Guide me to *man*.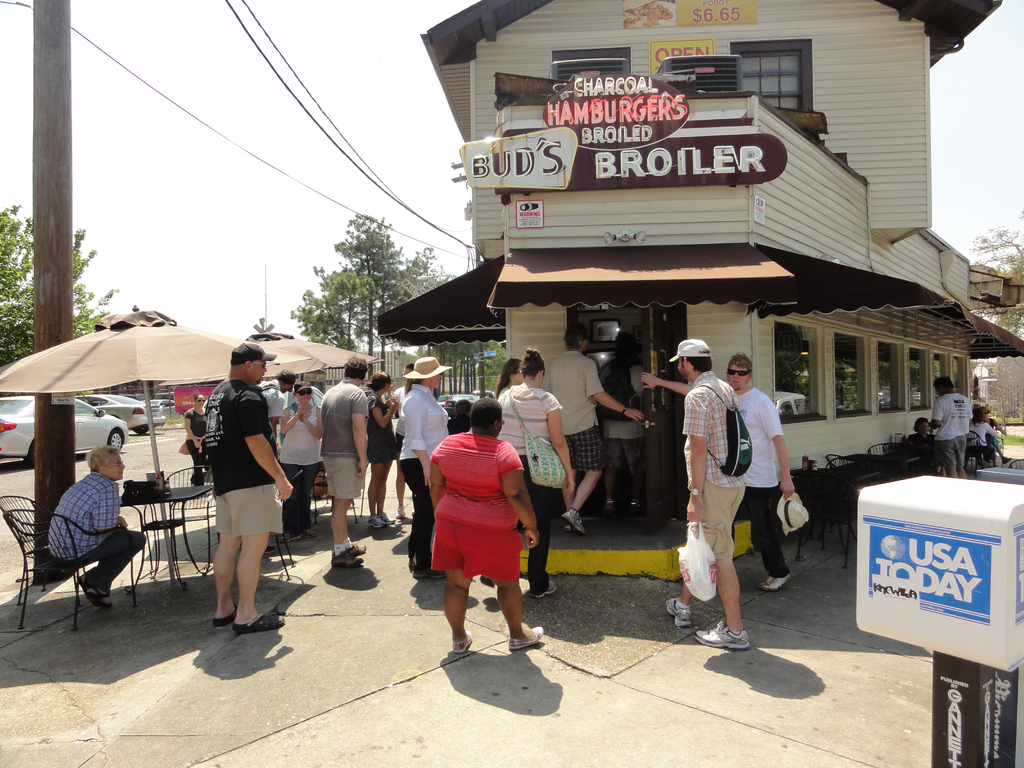
Guidance: (44, 442, 147, 607).
